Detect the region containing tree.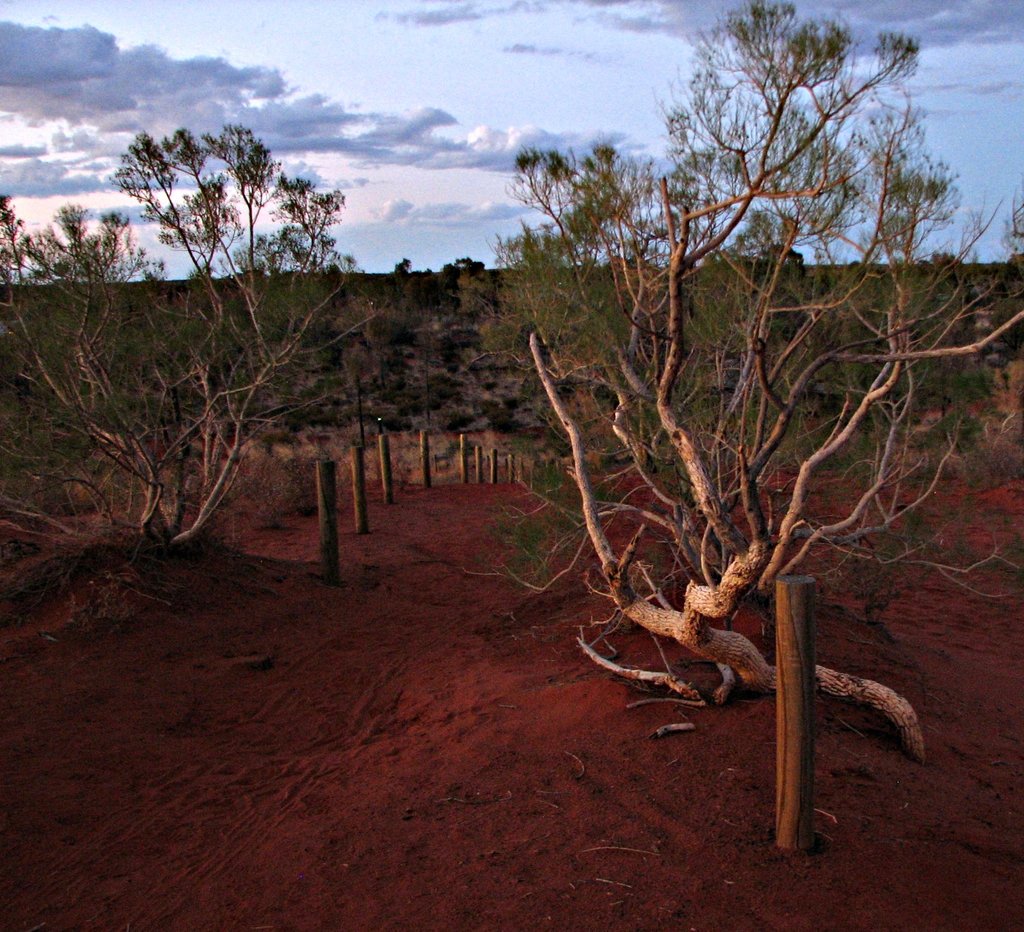
456,38,980,823.
